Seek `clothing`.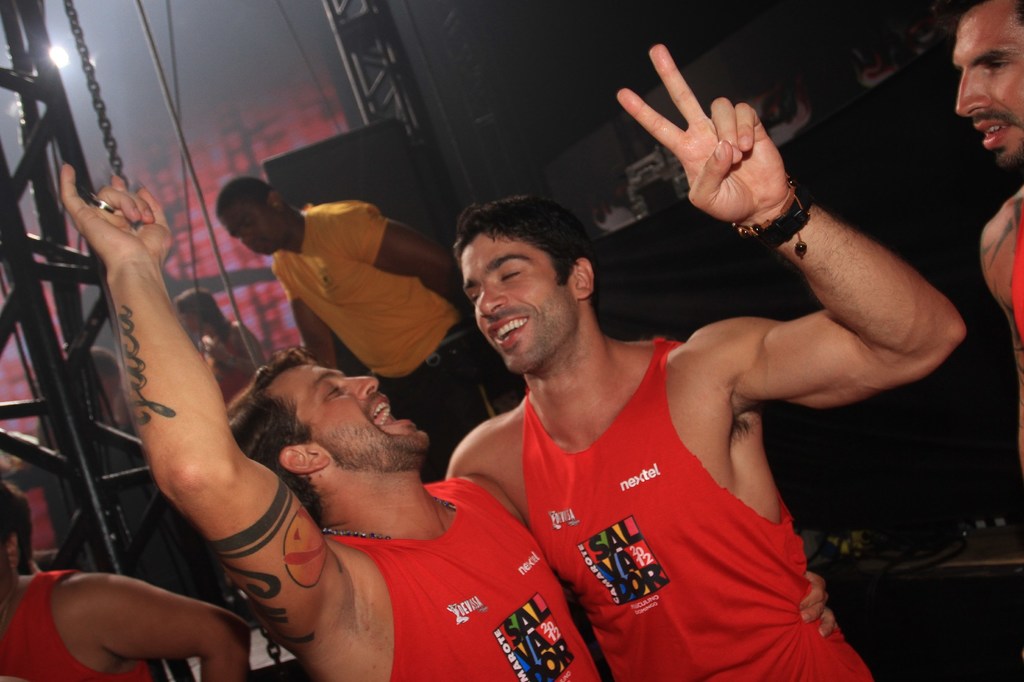
box(213, 331, 259, 402).
